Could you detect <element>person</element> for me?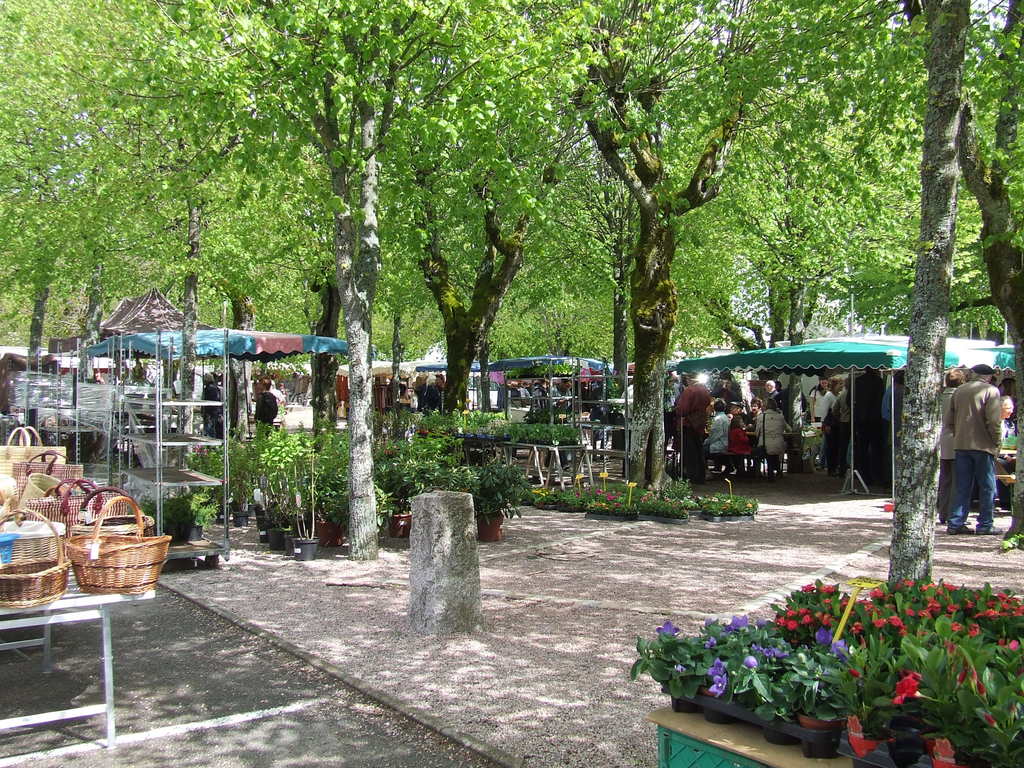
Detection result: <box>712,397,727,461</box>.
